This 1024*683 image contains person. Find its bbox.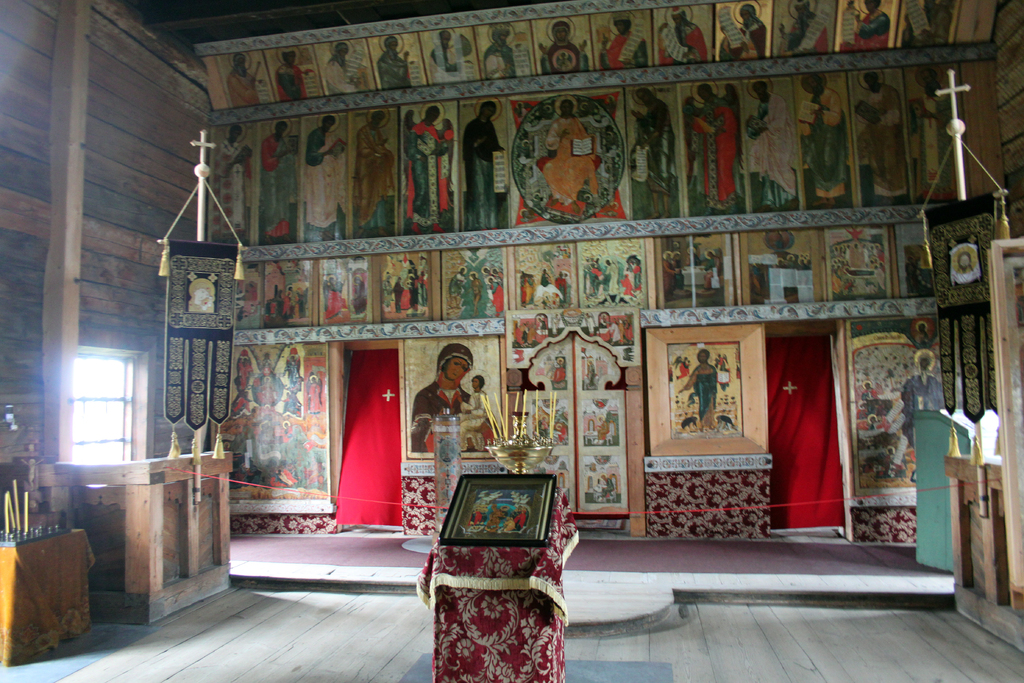
{"left": 682, "top": 82, "right": 746, "bottom": 213}.
